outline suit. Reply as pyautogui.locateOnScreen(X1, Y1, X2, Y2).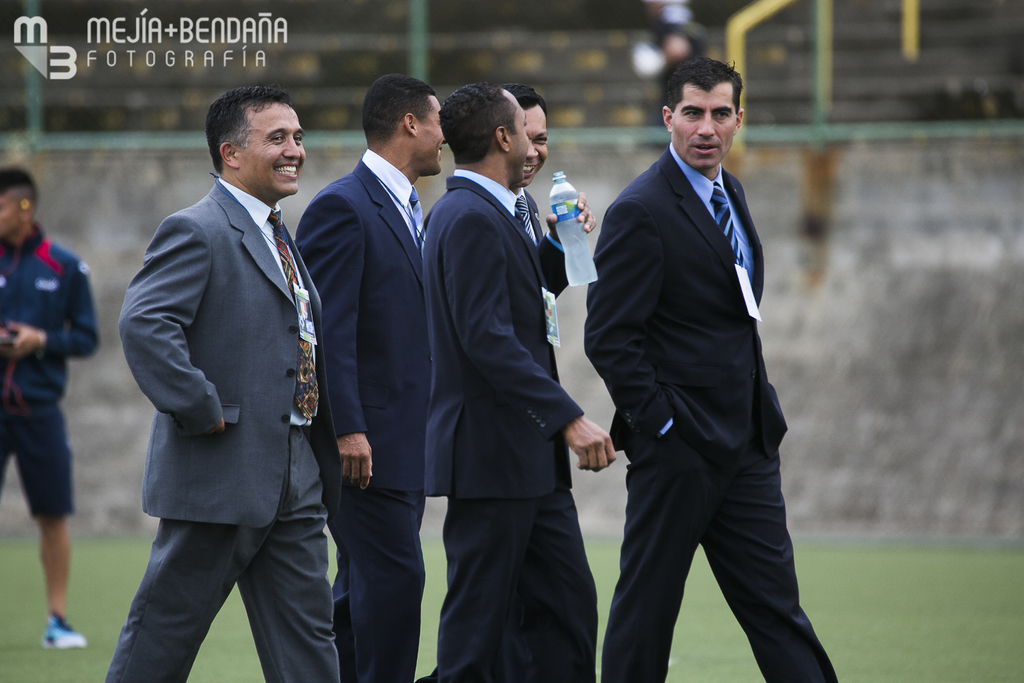
pyautogui.locateOnScreen(584, 142, 840, 682).
